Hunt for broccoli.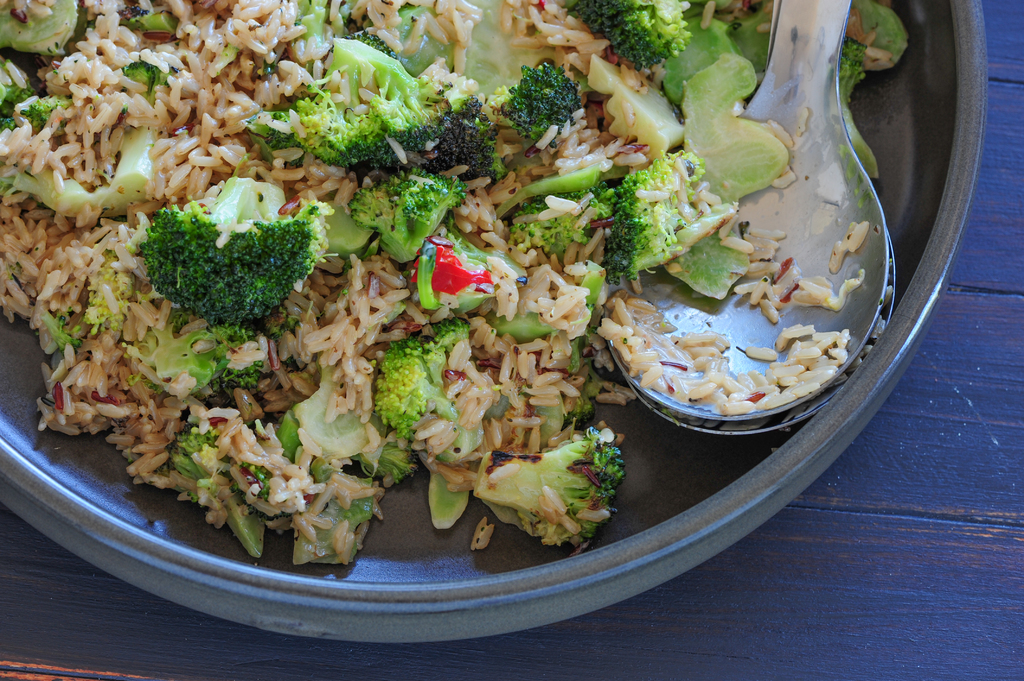
Hunted down at (287, 35, 479, 164).
